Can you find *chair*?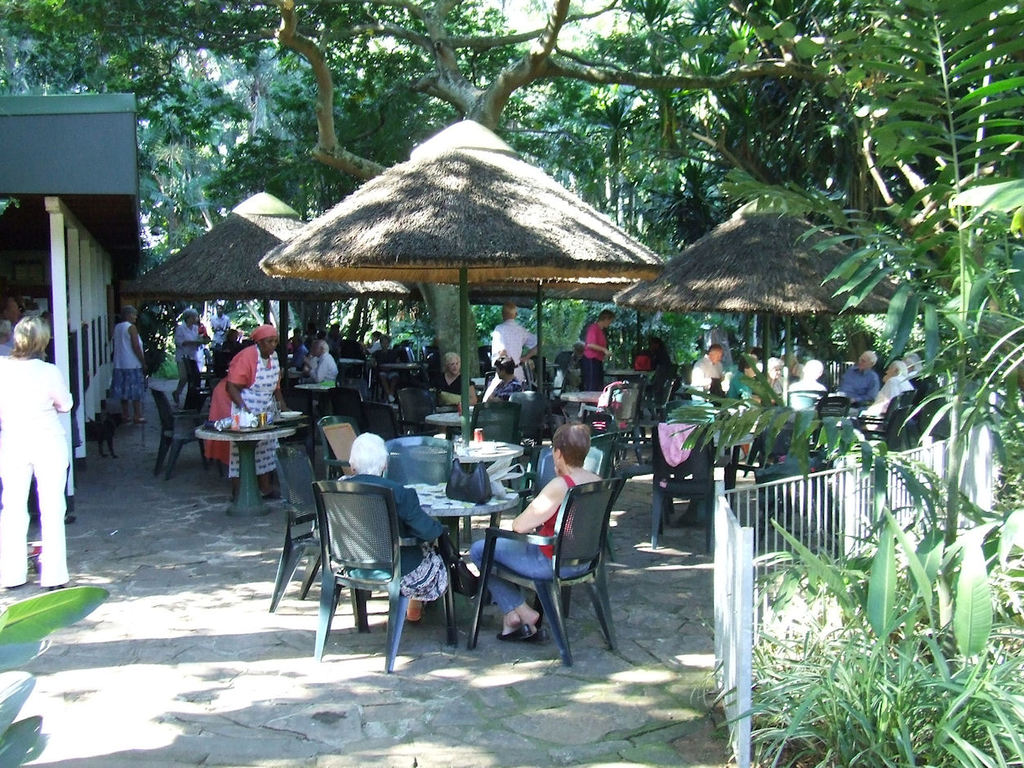
Yes, bounding box: {"x1": 603, "y1": 381, "x2": 646, "y2": 441}.
